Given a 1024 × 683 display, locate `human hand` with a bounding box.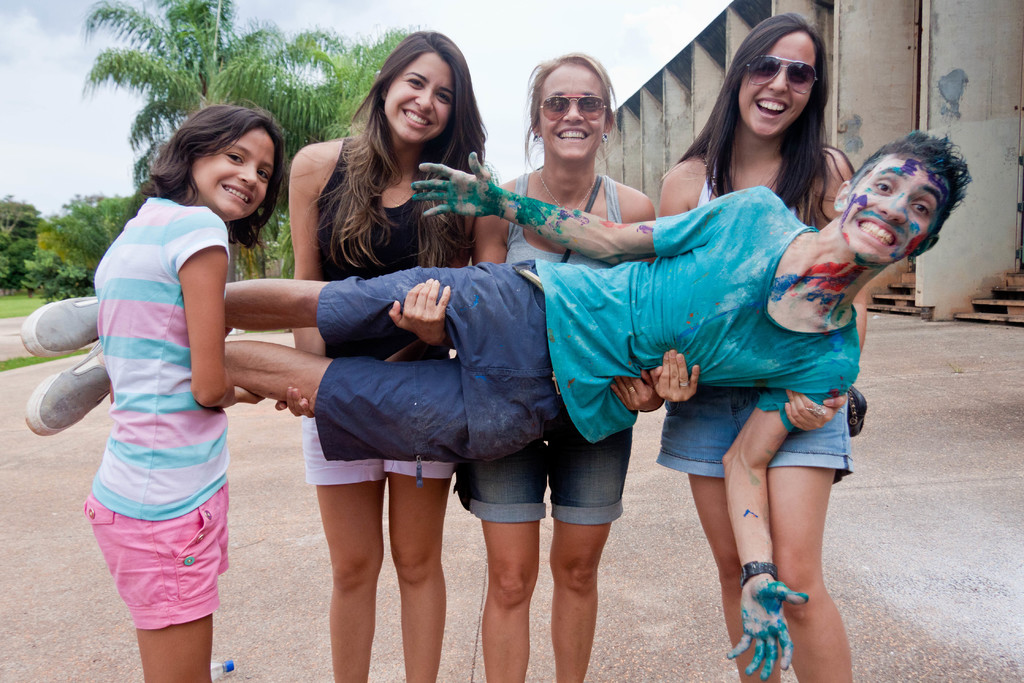
Located: locate(232, 384, 267, 404).
